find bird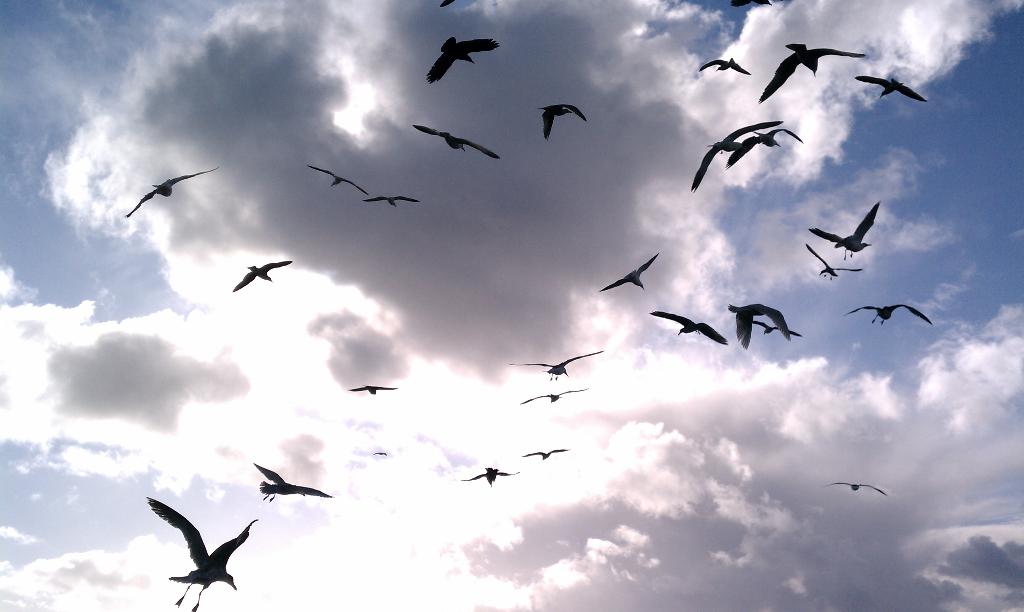
725, 129, 803, 168
